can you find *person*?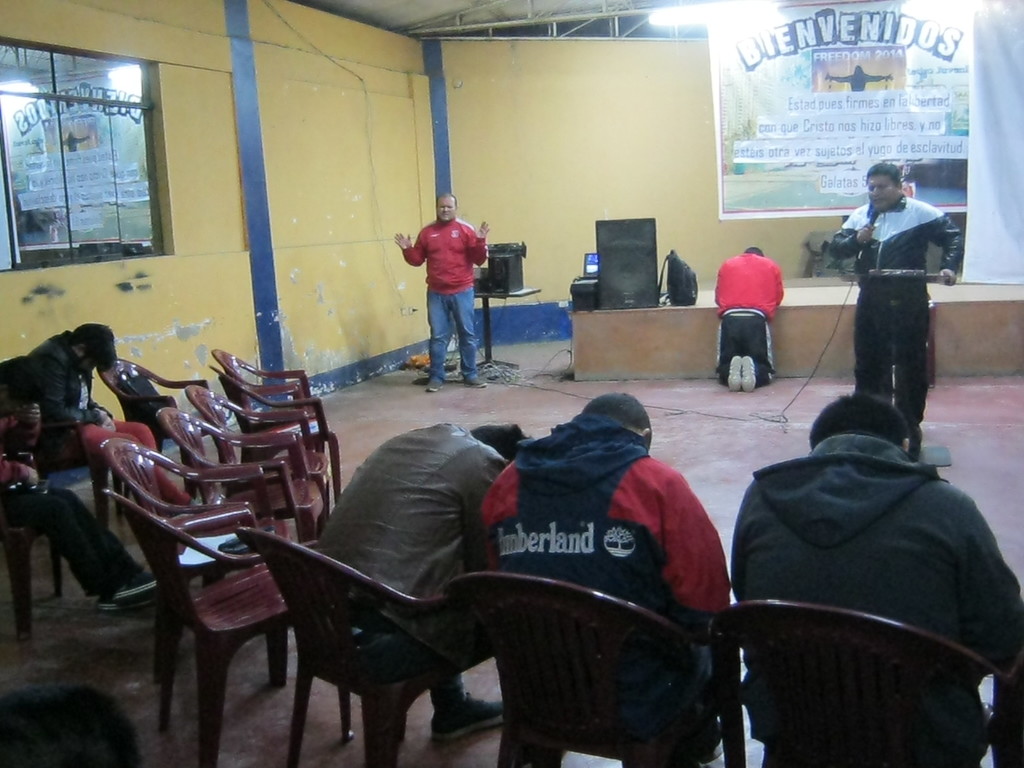
Yes, bounding box: 27 326 200 507.
